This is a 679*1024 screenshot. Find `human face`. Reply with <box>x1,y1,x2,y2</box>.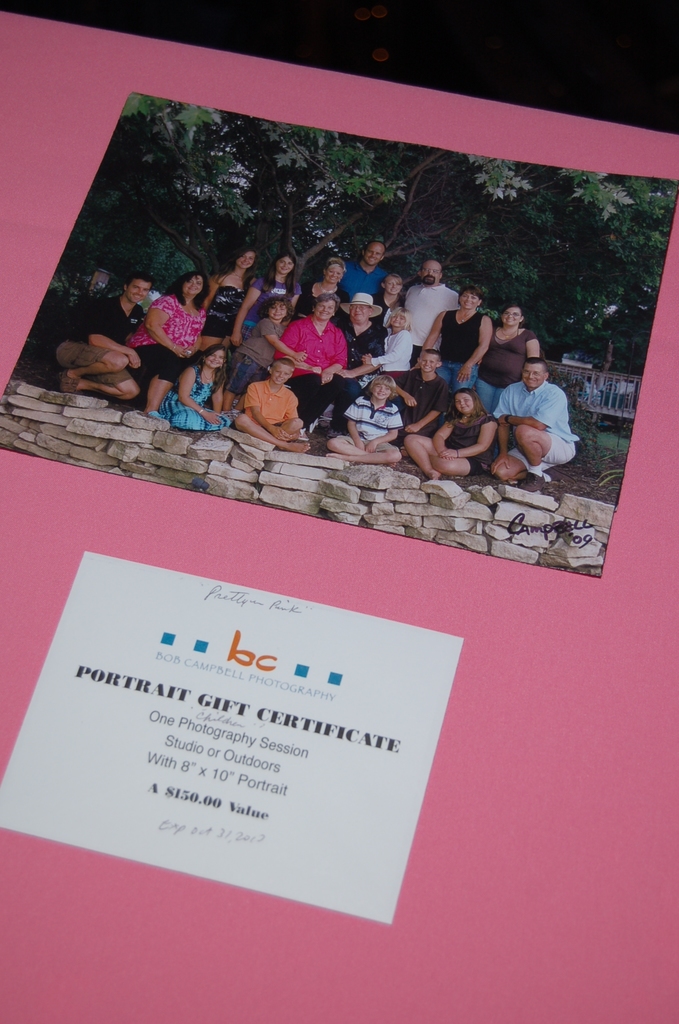
<box>499,305,522,325</box>.
